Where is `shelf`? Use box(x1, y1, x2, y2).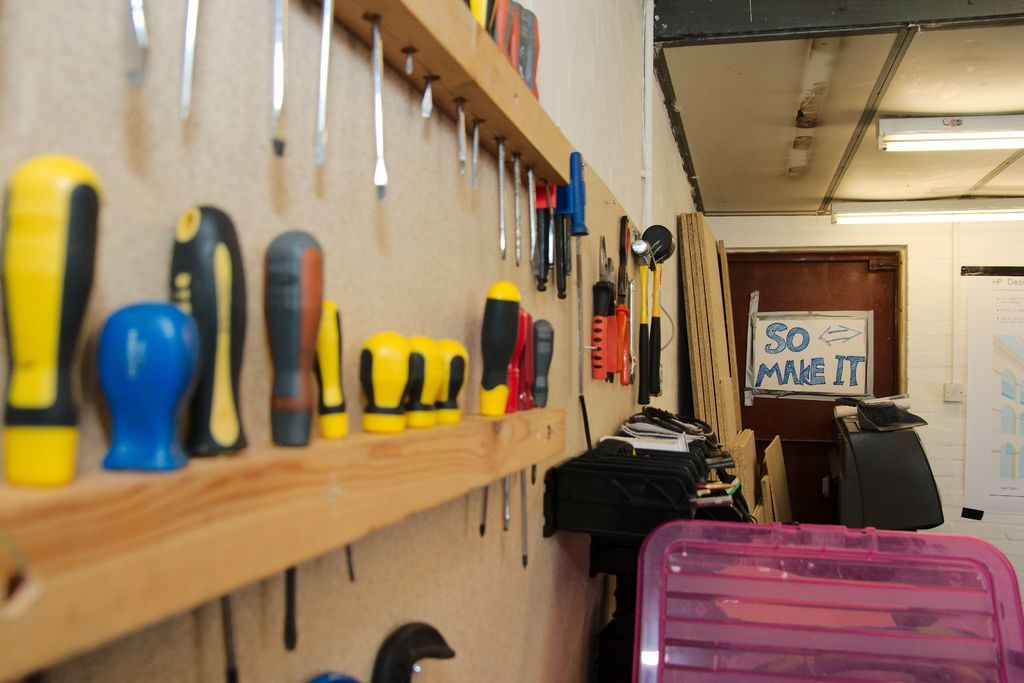
box(335, 0, 634, 270).
